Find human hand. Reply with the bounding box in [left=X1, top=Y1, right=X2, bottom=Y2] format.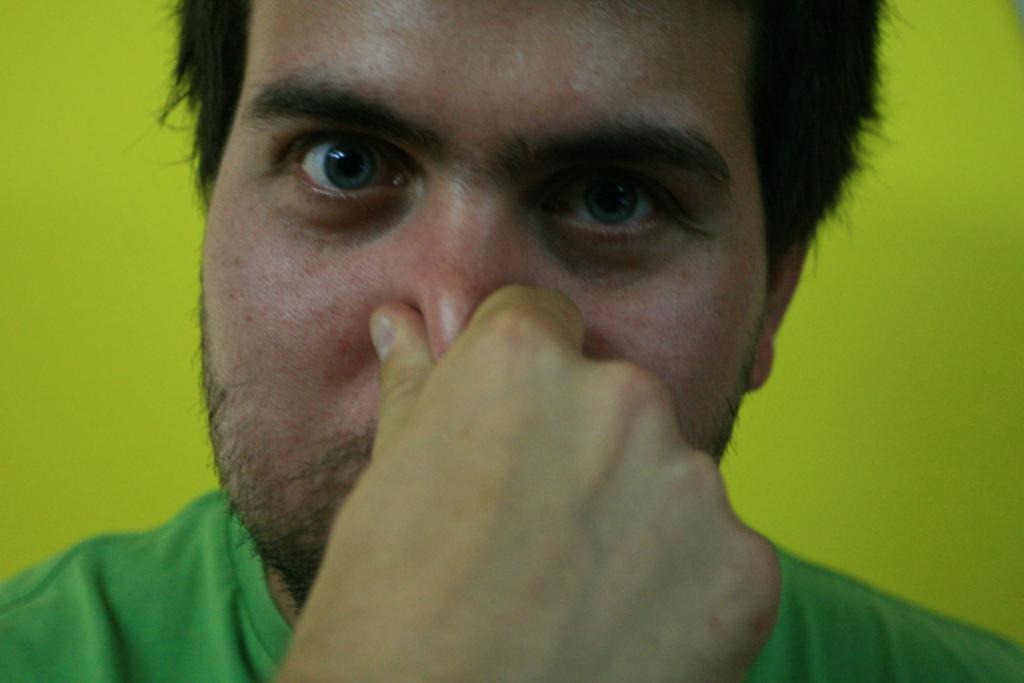
[left=370, top=286, right=781, bottom=682].
